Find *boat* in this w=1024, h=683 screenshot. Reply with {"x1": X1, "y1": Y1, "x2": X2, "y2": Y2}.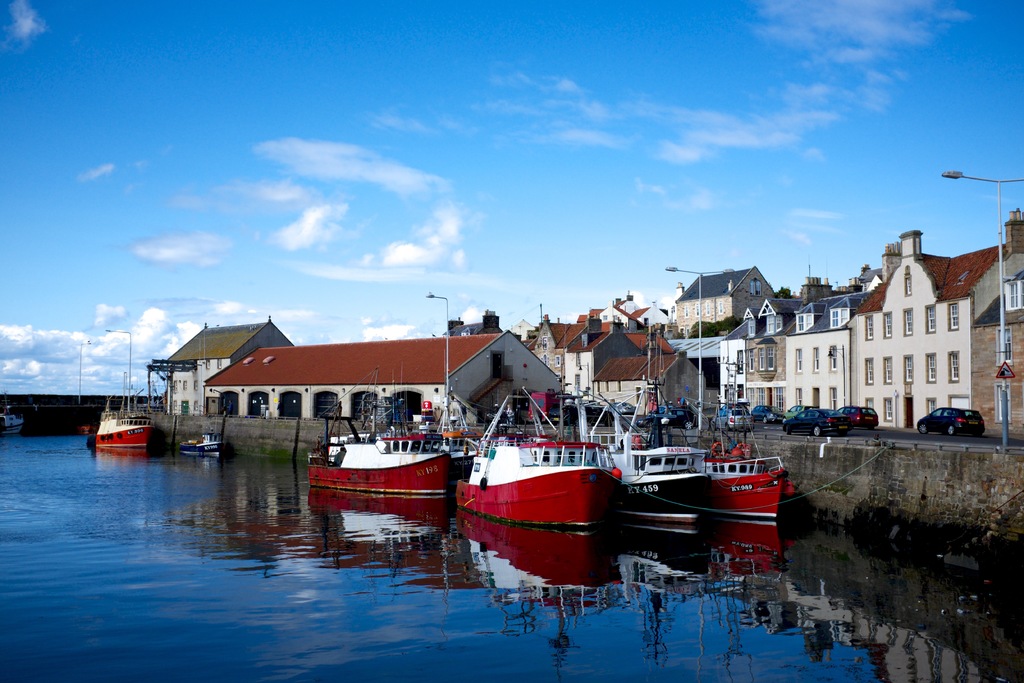
{"x1": 620, "y1": 322, "x2": 710, "y2": 539}.
